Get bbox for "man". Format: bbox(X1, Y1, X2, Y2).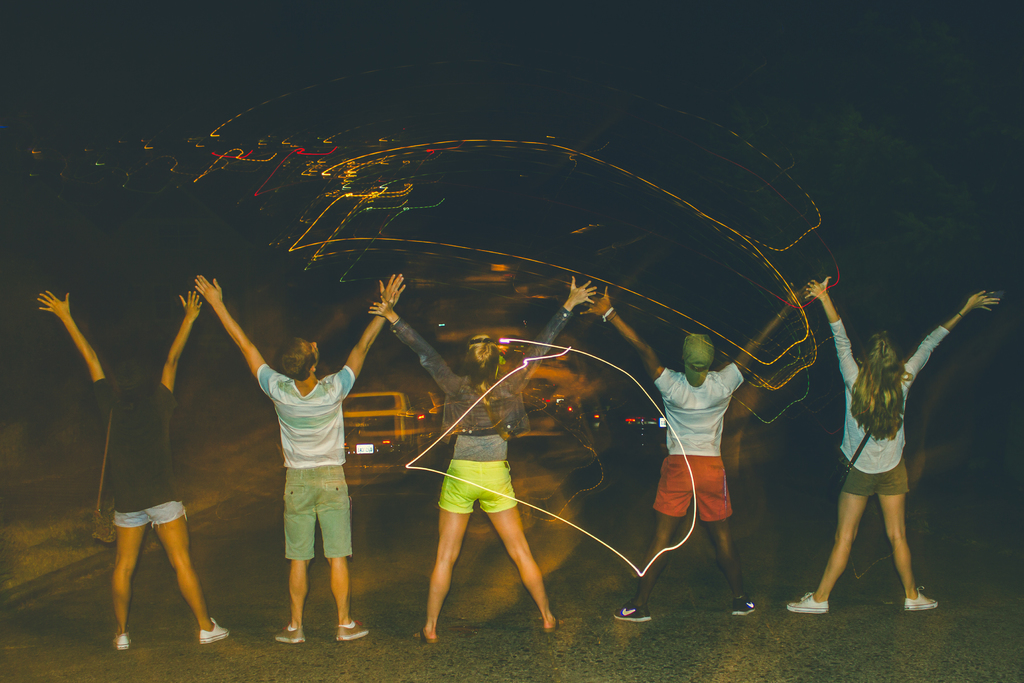
bbox(193, 273, 409, 643).
